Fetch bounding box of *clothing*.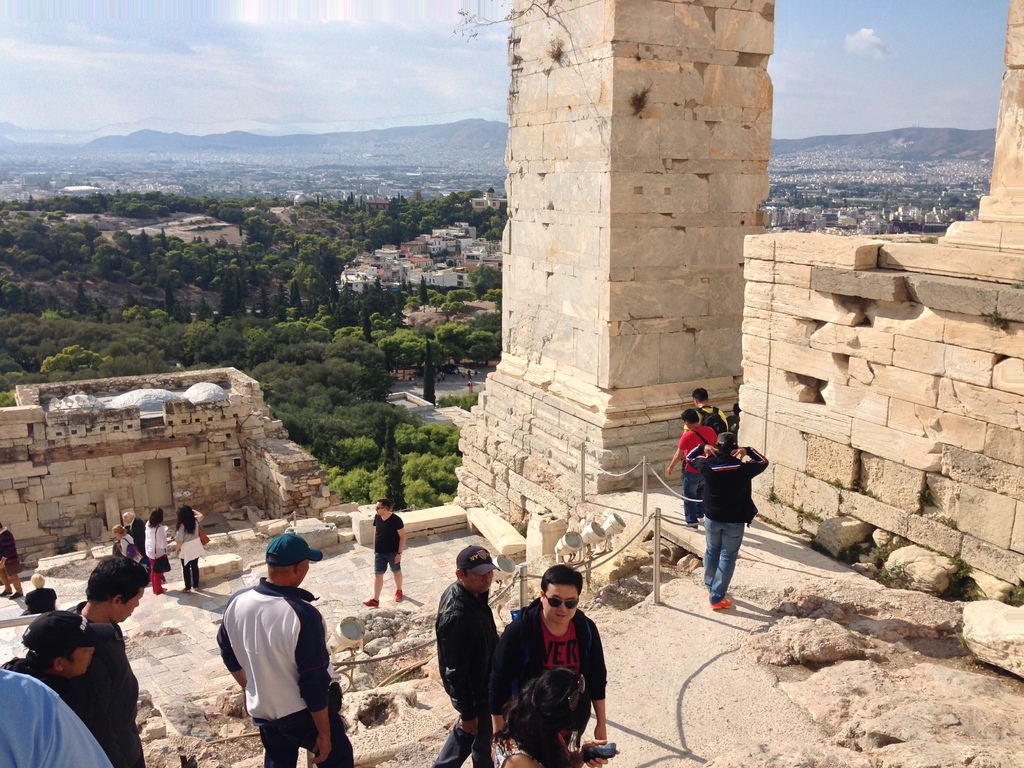
Bbox: bbox(65, 600, 144, 767).
